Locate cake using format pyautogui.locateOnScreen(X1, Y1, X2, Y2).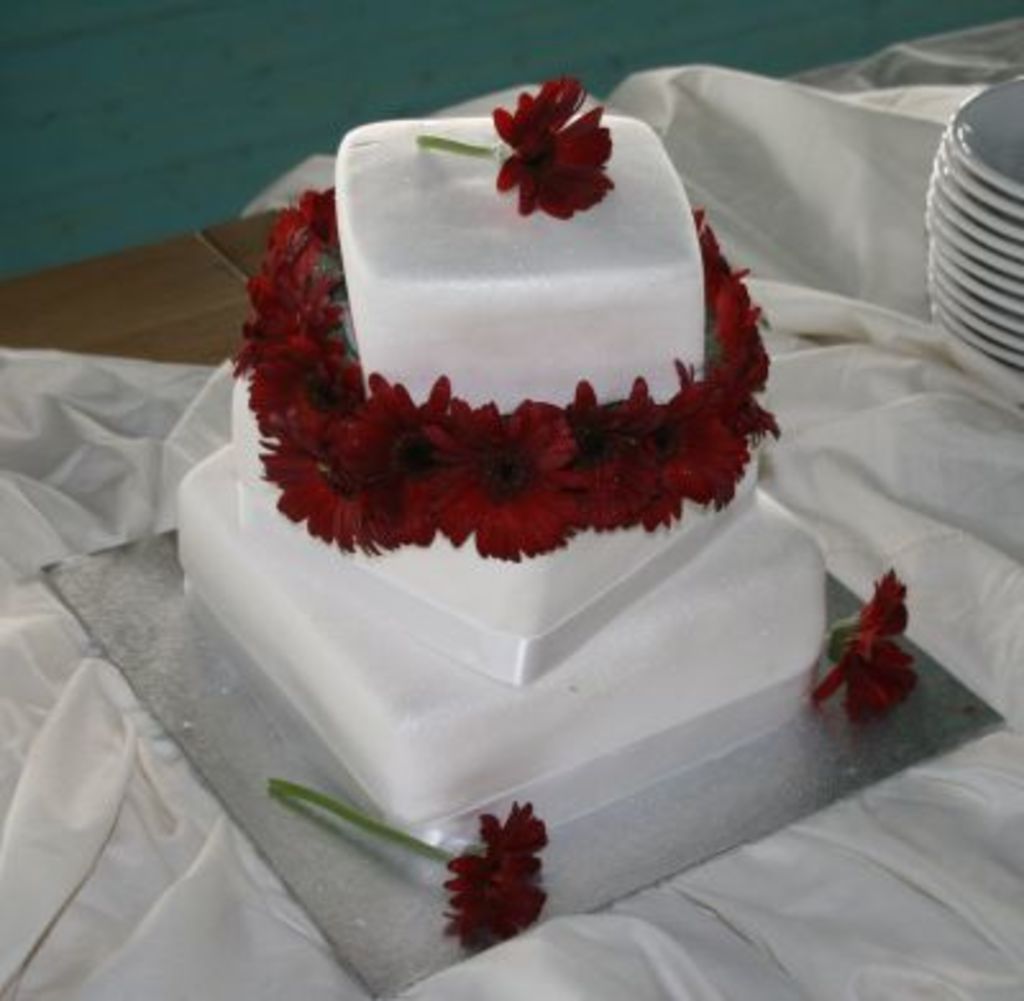
pyautogui.locateOnScreen(177, 118, 824, 832).
